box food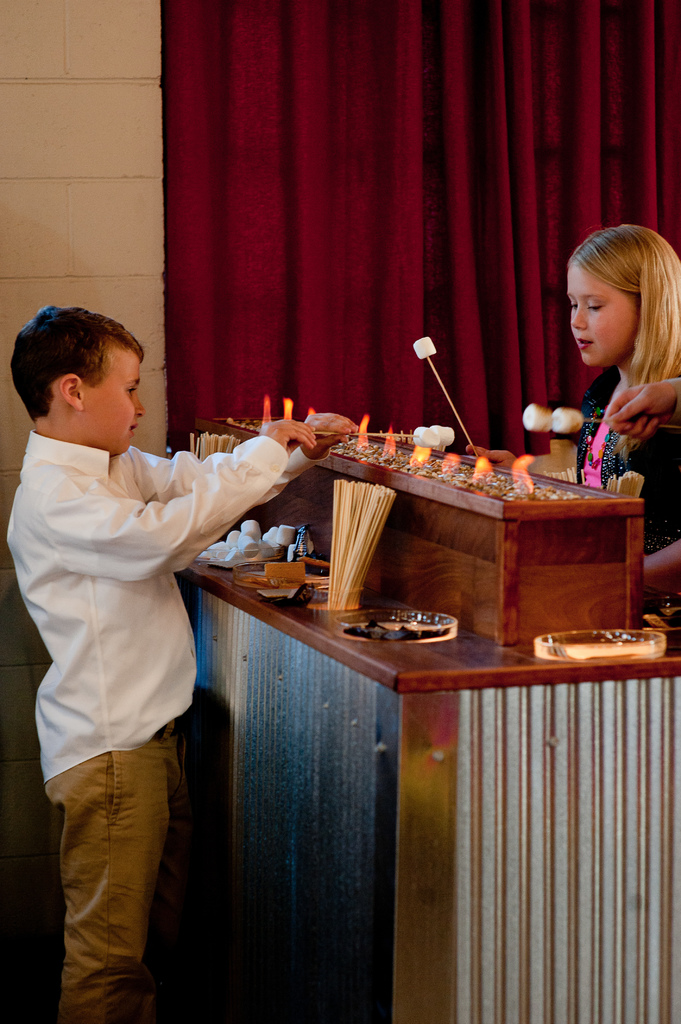
416 420 456 451
